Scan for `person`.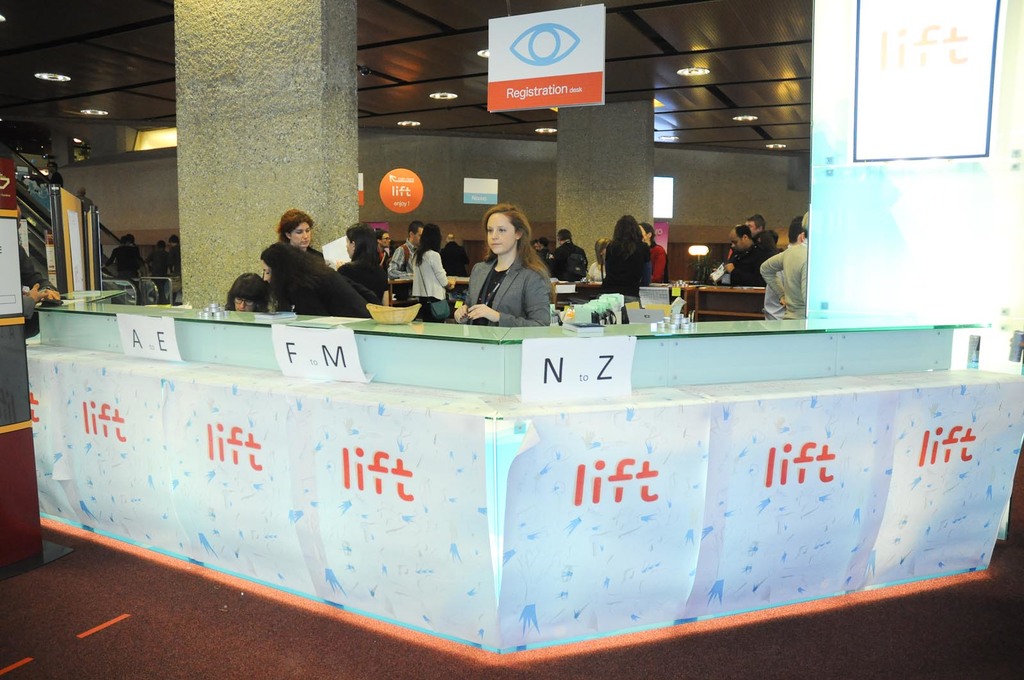
Scan result: bbox=[534, 237, 551, 270].
